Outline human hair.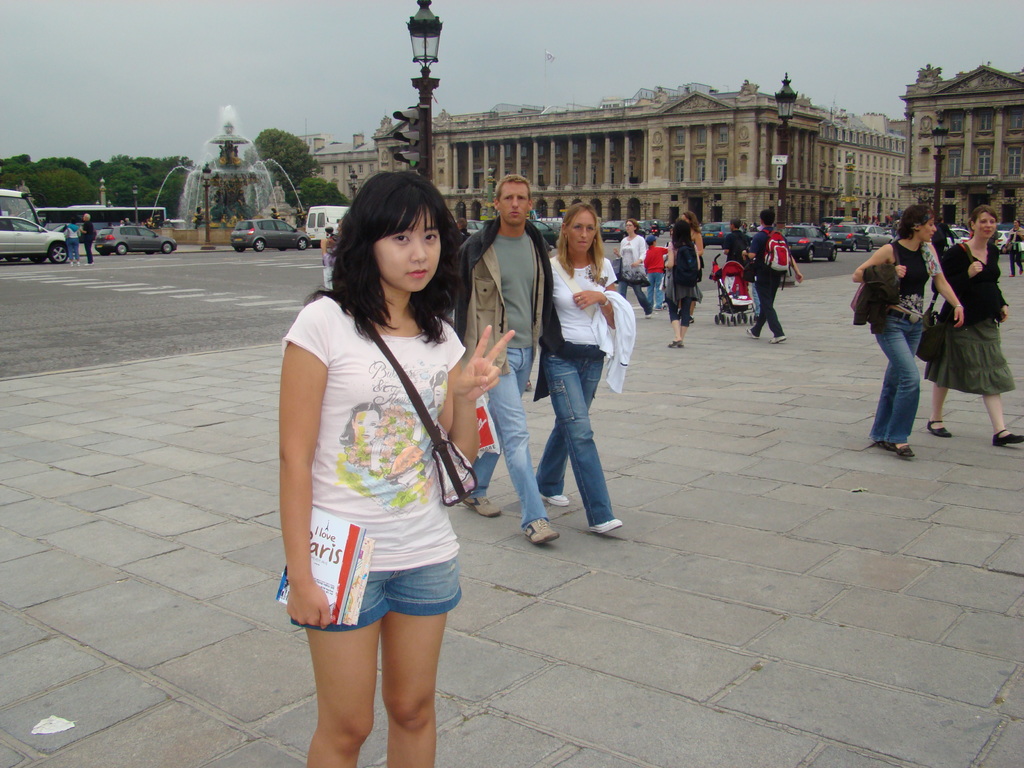
Outline: x1=895, y1=203, x2=934, y2=240.
